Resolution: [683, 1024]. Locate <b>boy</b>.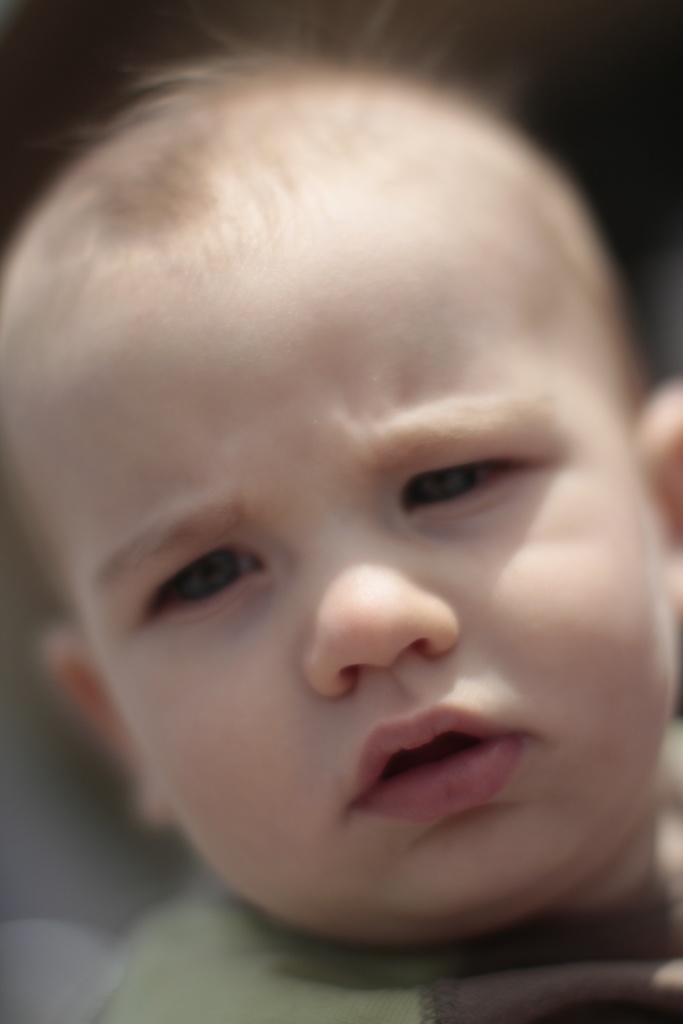
crop(0, 26, 682, 1023).
